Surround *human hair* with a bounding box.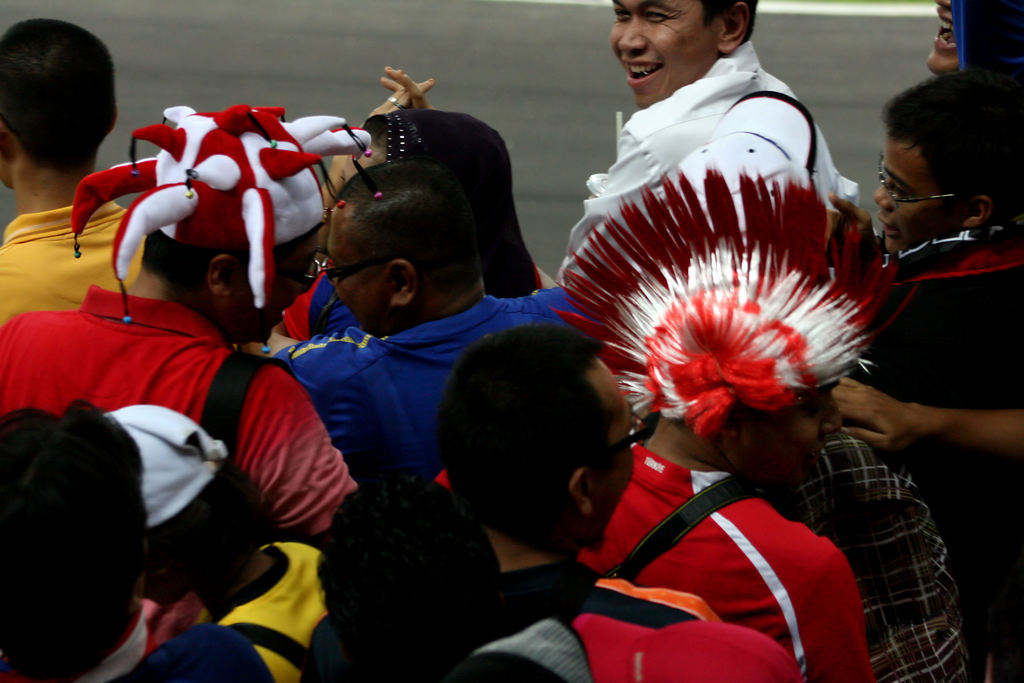
[133, 218, 326, 289].
